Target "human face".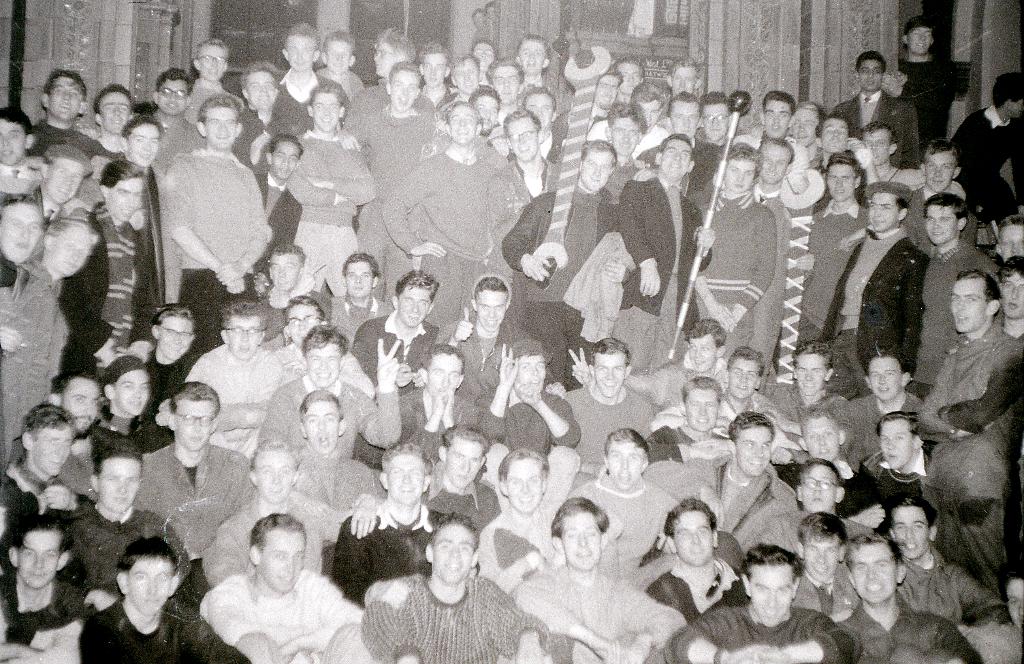
Target region: (left=0, top=204, right=38, bottom=265).
